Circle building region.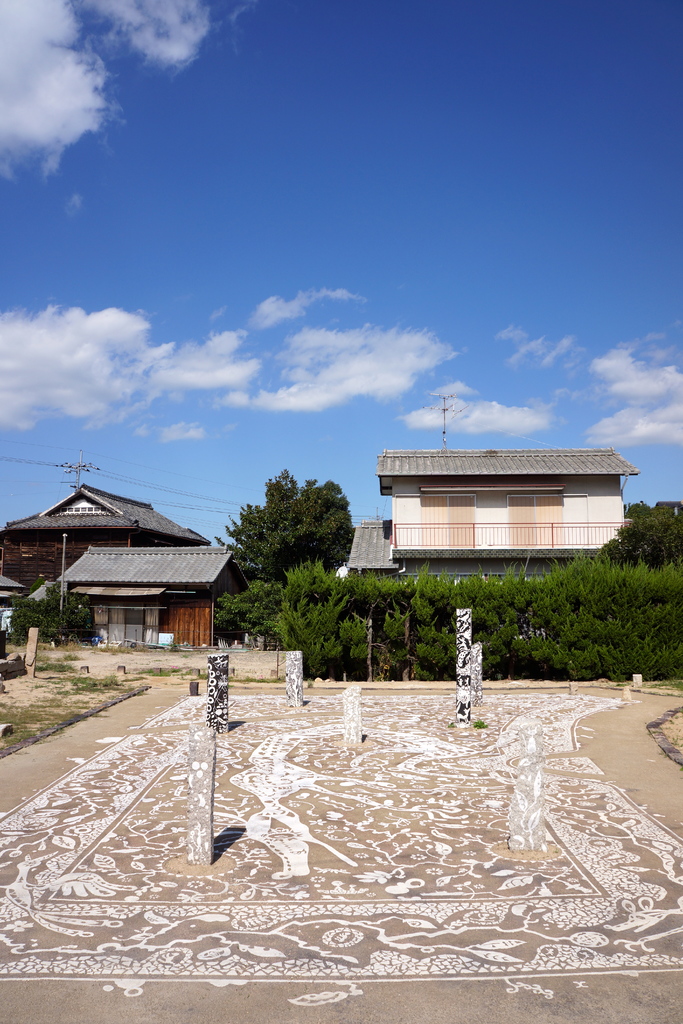
Region: <region>0, 479, 256, 653</region>.
